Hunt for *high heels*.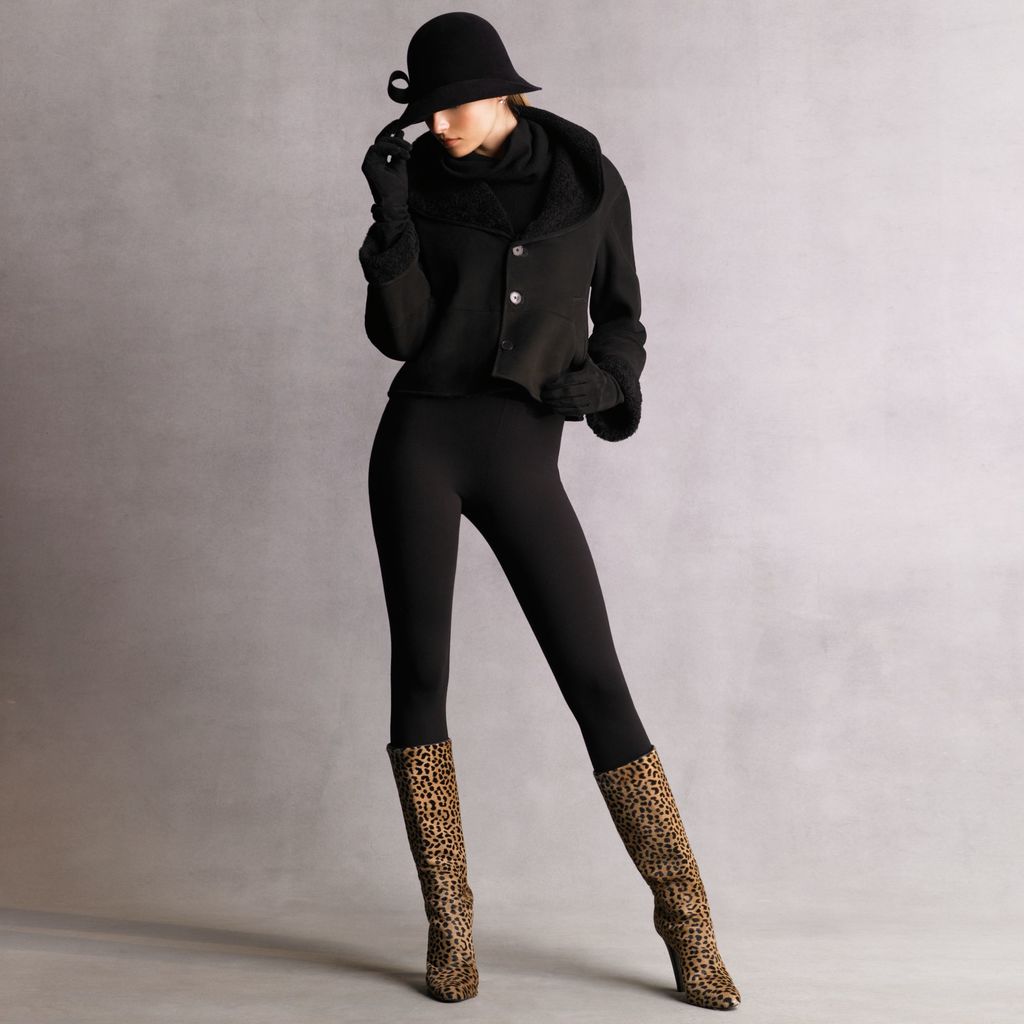
Hunted down at 382:740:473:1005.
